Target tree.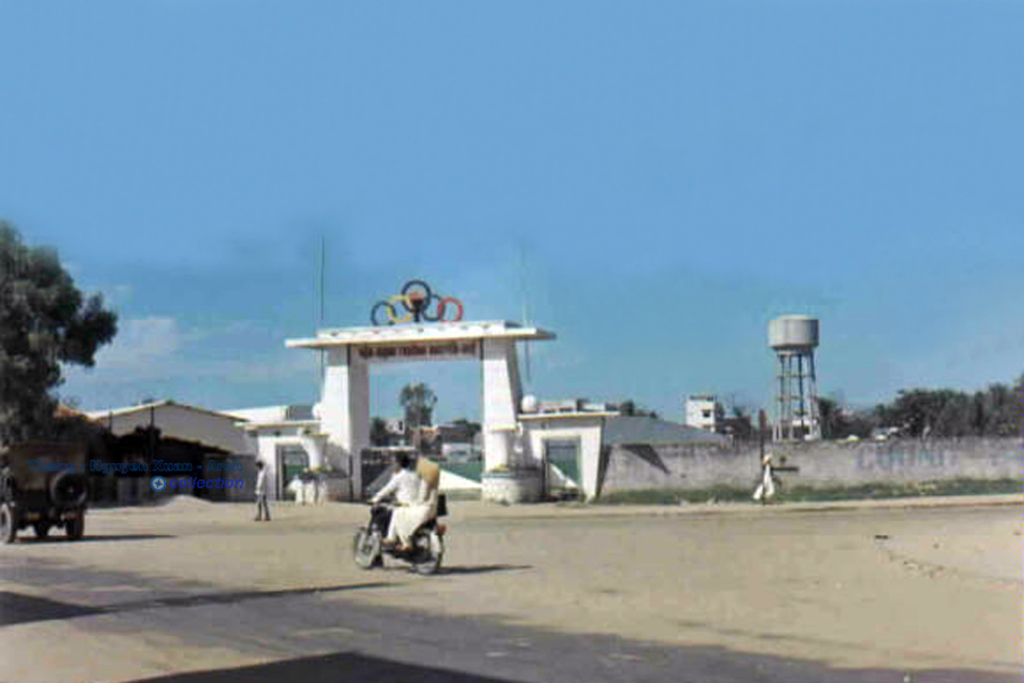
Target region: <bbox>395, 381, 441, 438</bbox>.
